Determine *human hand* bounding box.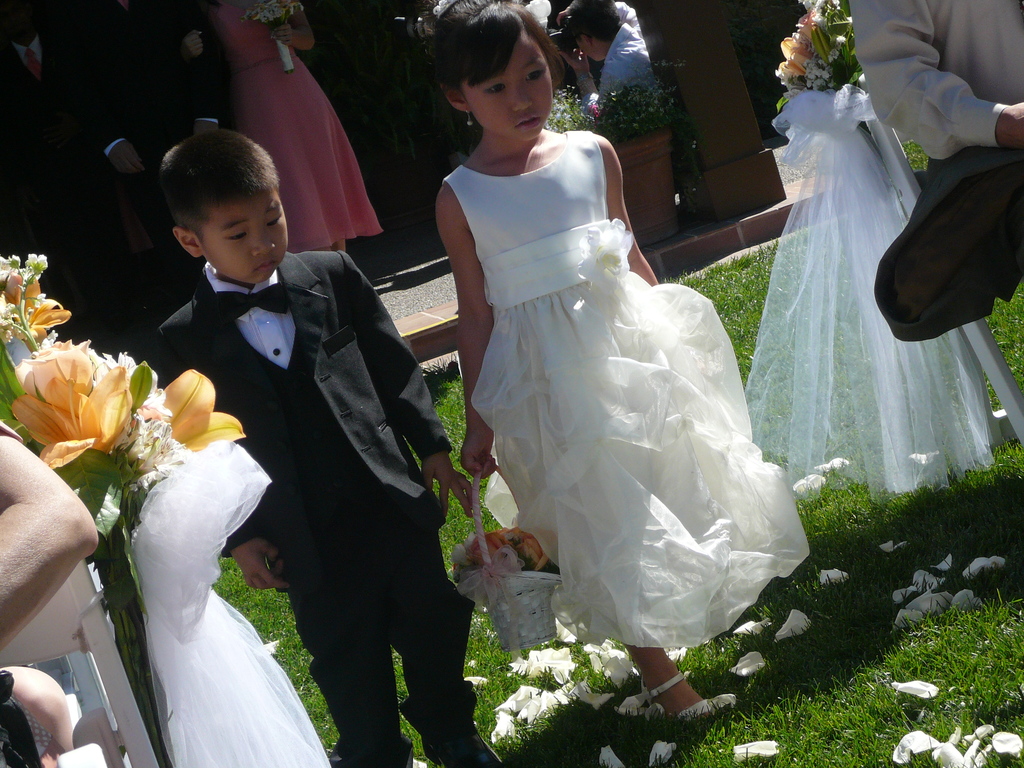
Determined: [193,122,221,135].
